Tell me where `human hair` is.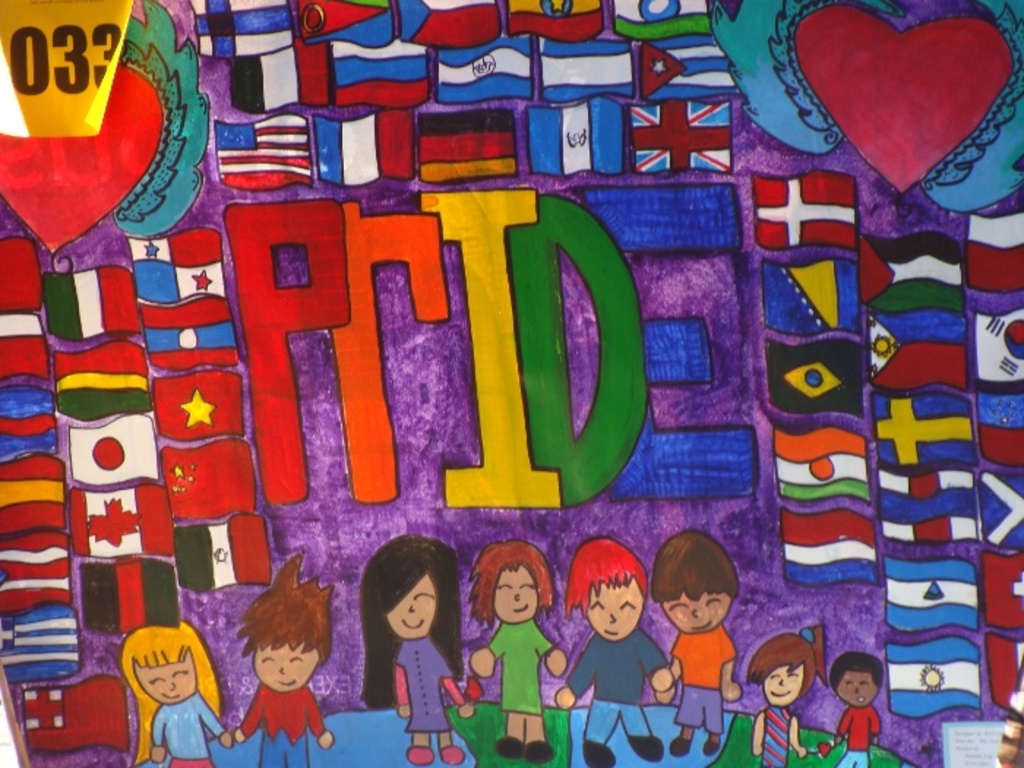
`human hair` is at 233,547,334,657.
